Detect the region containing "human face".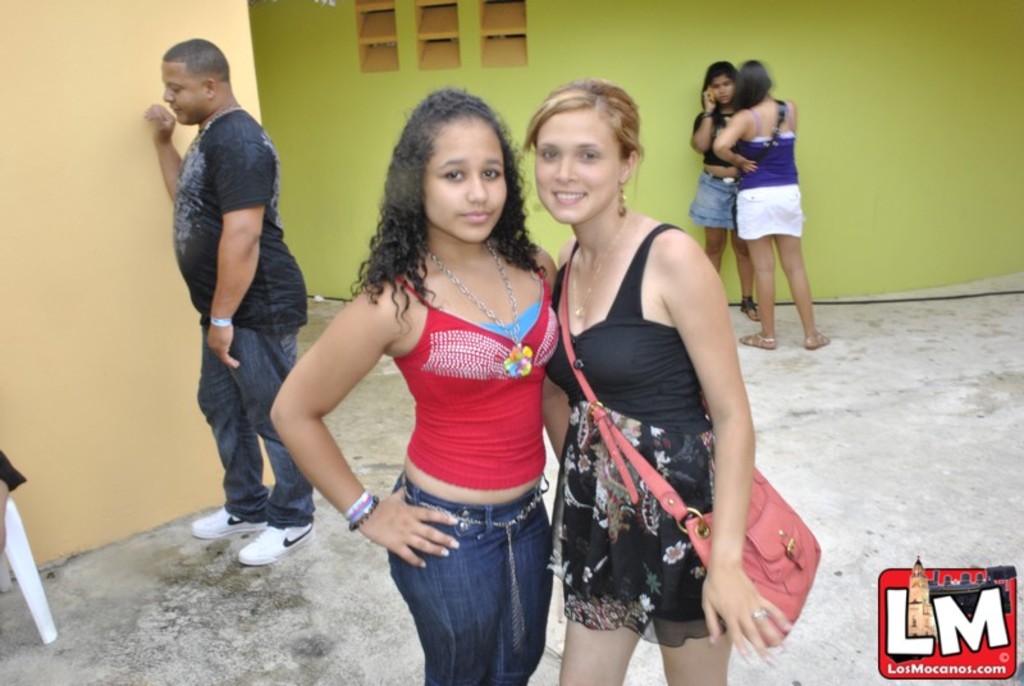
BBox(530, 109, 626, 221).
